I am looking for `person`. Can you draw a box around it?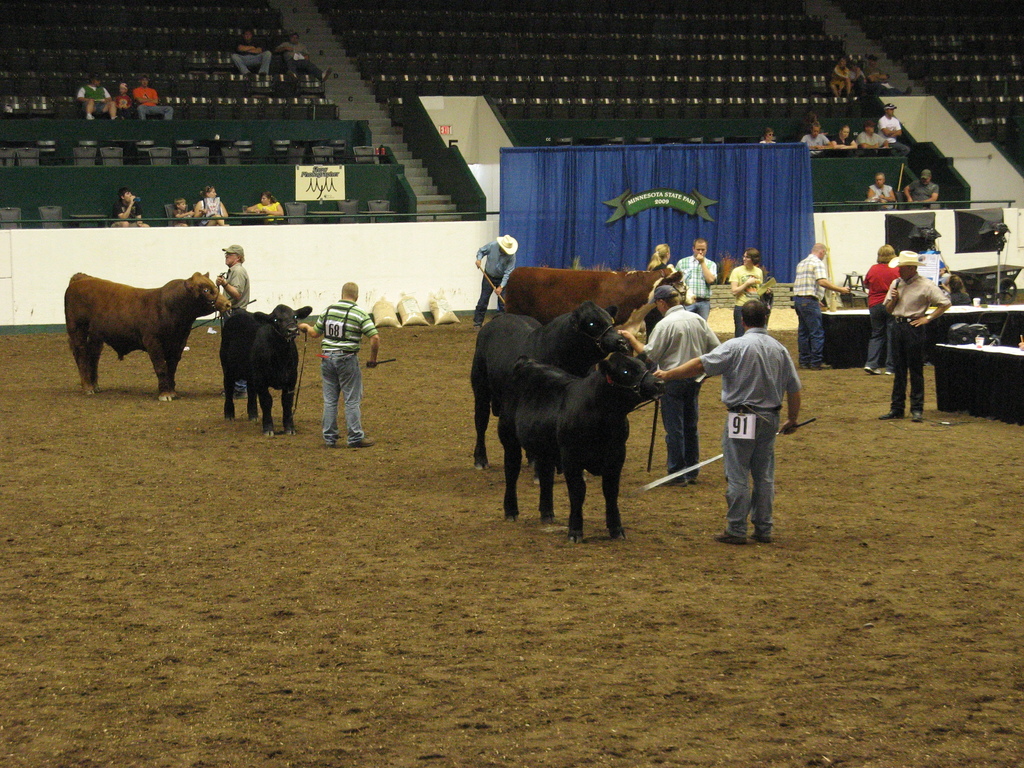
Sure, the bounding box is [left=248, top=191, right=287, bottom=224].
